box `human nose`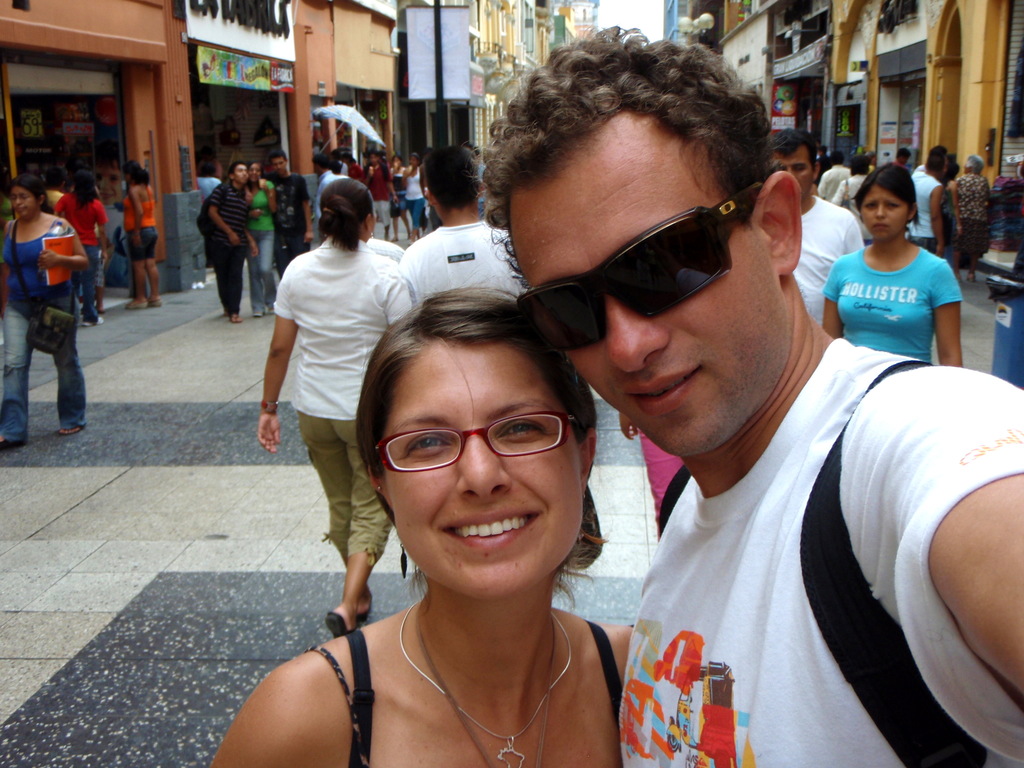
rect(15, 200, 25, 207)
